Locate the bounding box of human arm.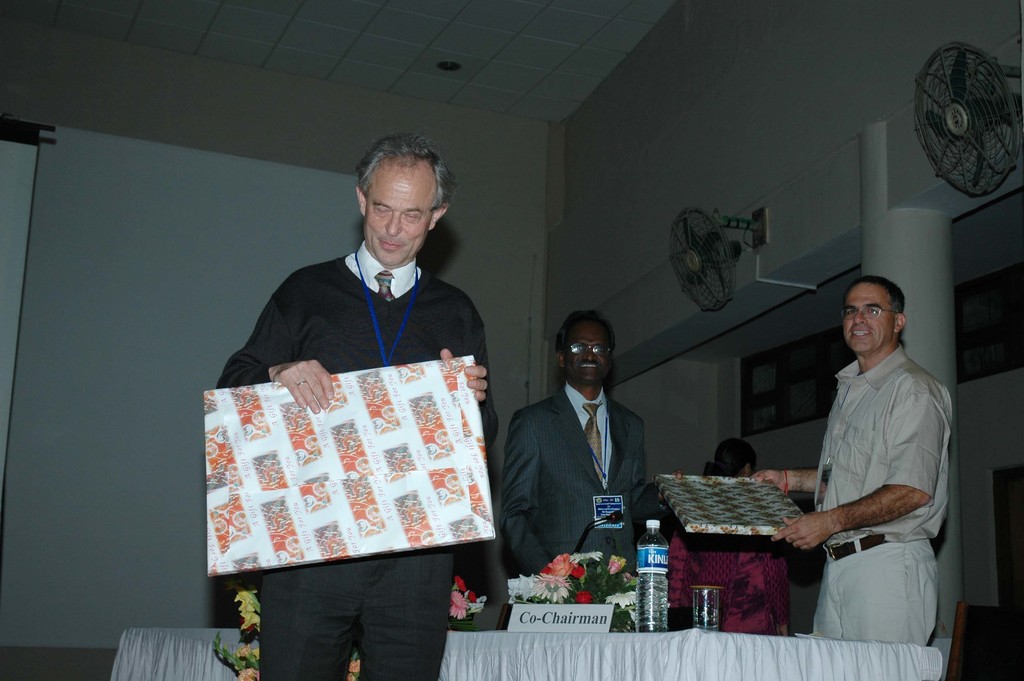
Bounding box: locate(770, 480, 931, 550).
